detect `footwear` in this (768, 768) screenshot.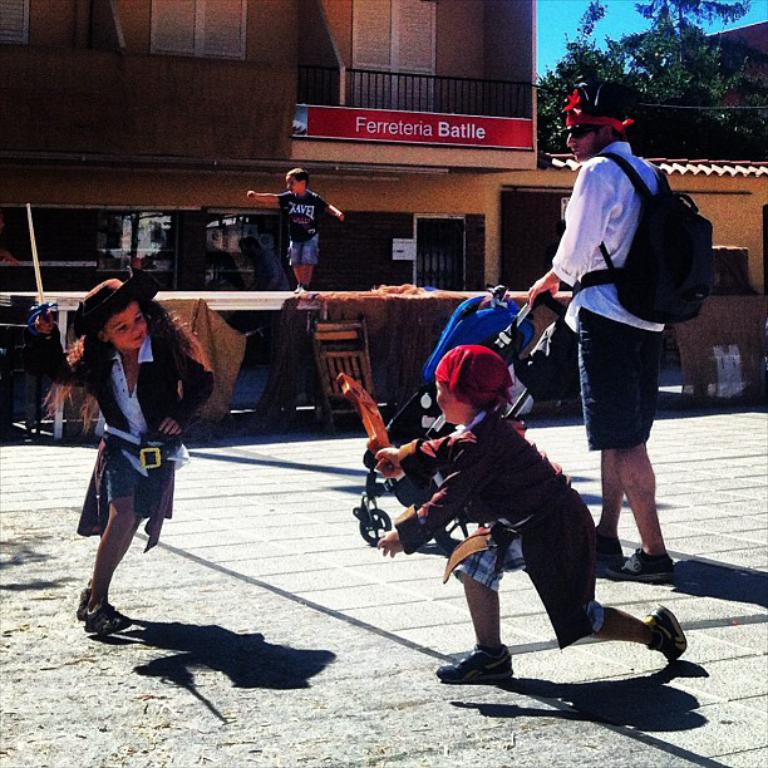
Detection: [648,604,689,664].
